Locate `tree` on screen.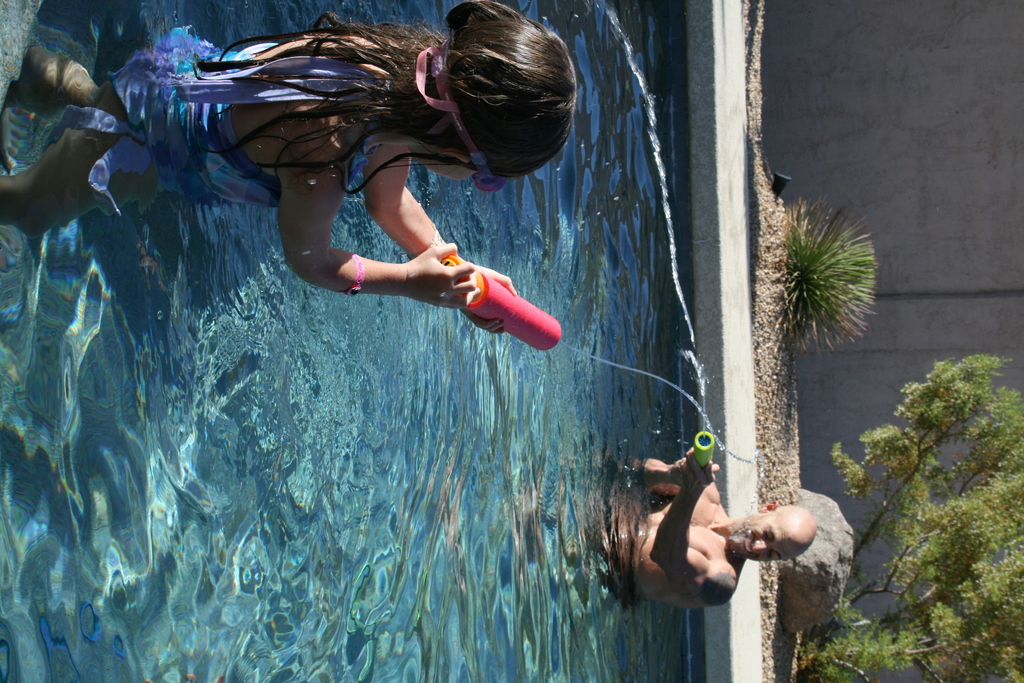
On screen at pyautogui.locateOnScreen(835, 298, 1014, 632).
